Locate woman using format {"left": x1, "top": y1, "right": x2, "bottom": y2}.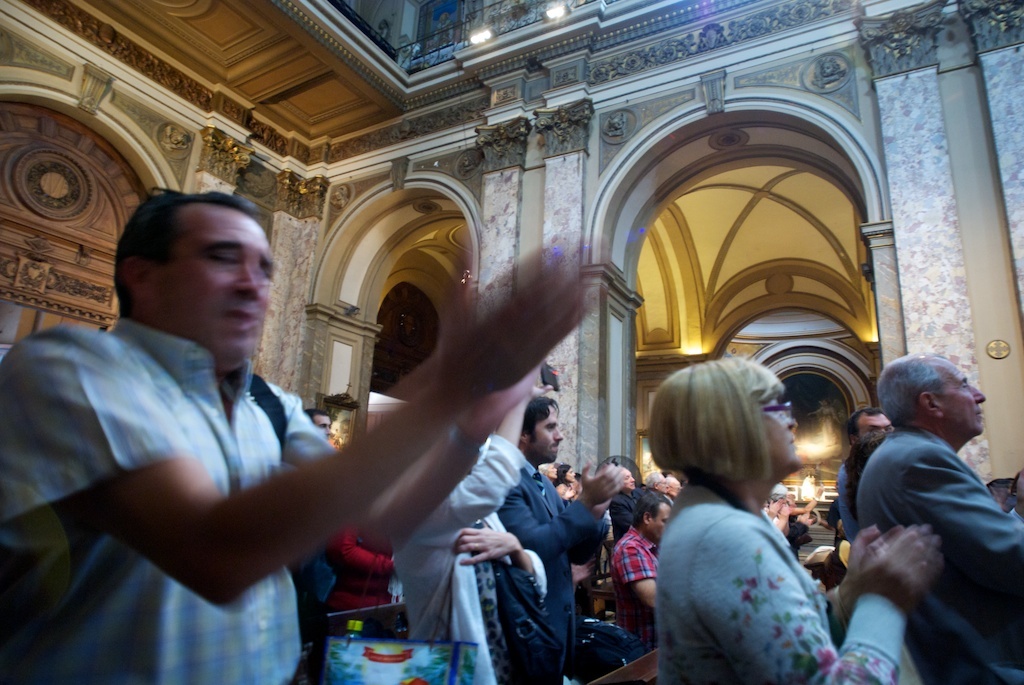
{"left": 323, "top": 525, "right": 402, "bottom": 612}.
